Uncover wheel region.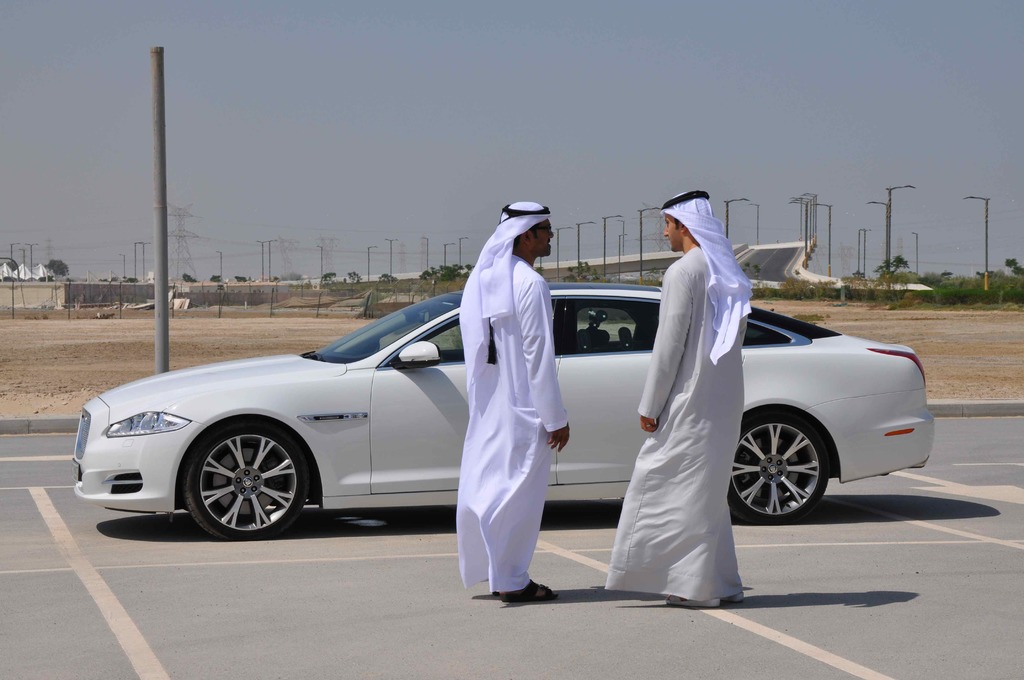
Uncovered: Rect(180, 423, 307, 538).
